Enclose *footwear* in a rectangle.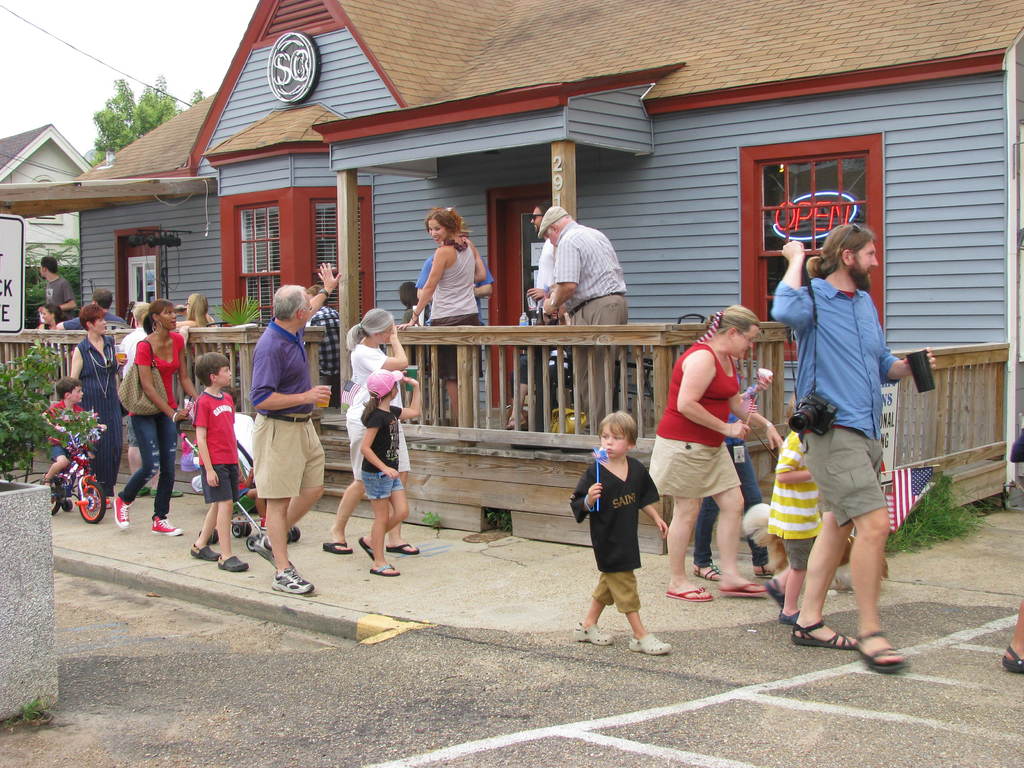
region(663, 582, 716, 604).
